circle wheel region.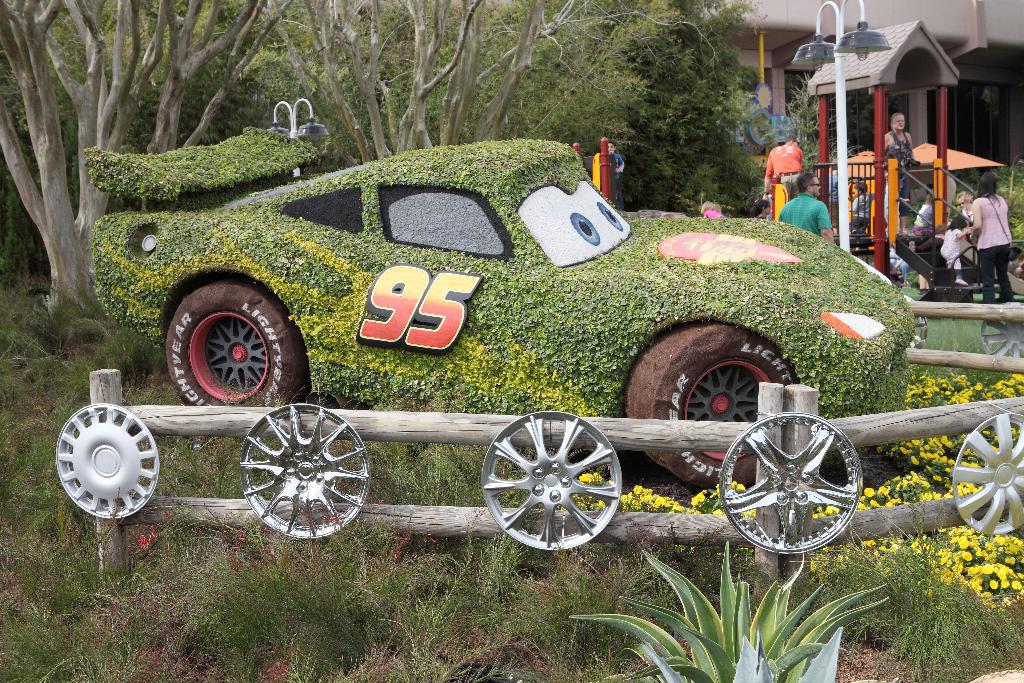
Region: (238, 402, 369, 539).
